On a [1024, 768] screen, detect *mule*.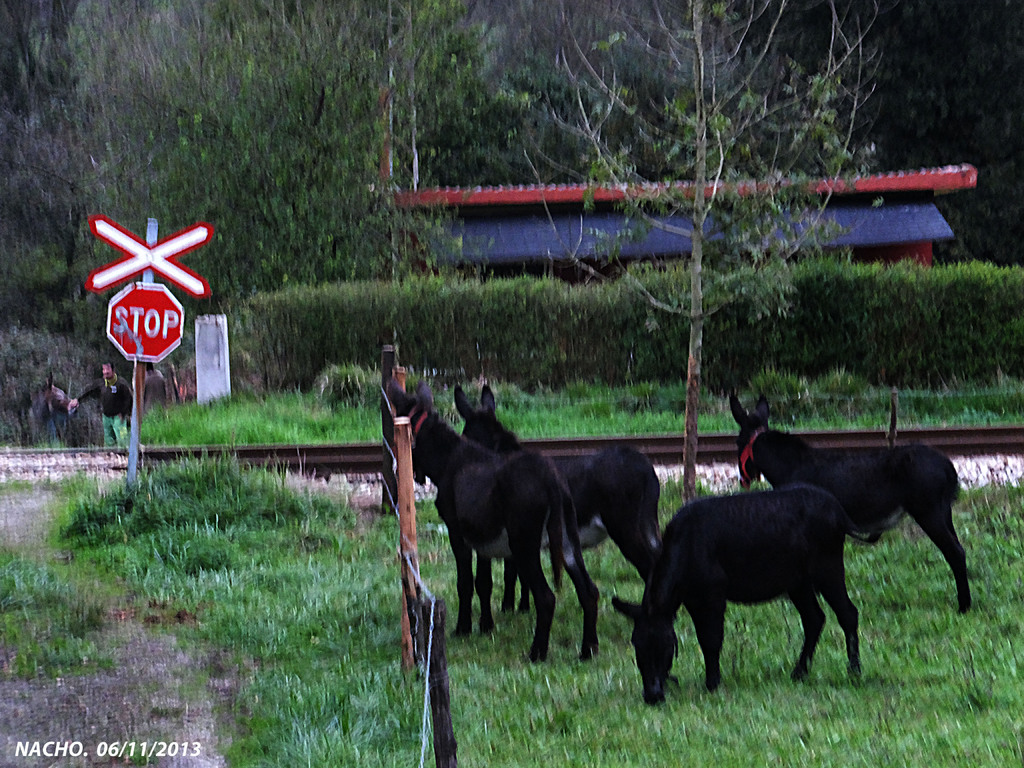
<region>612, 502, 862, 701</region>.
